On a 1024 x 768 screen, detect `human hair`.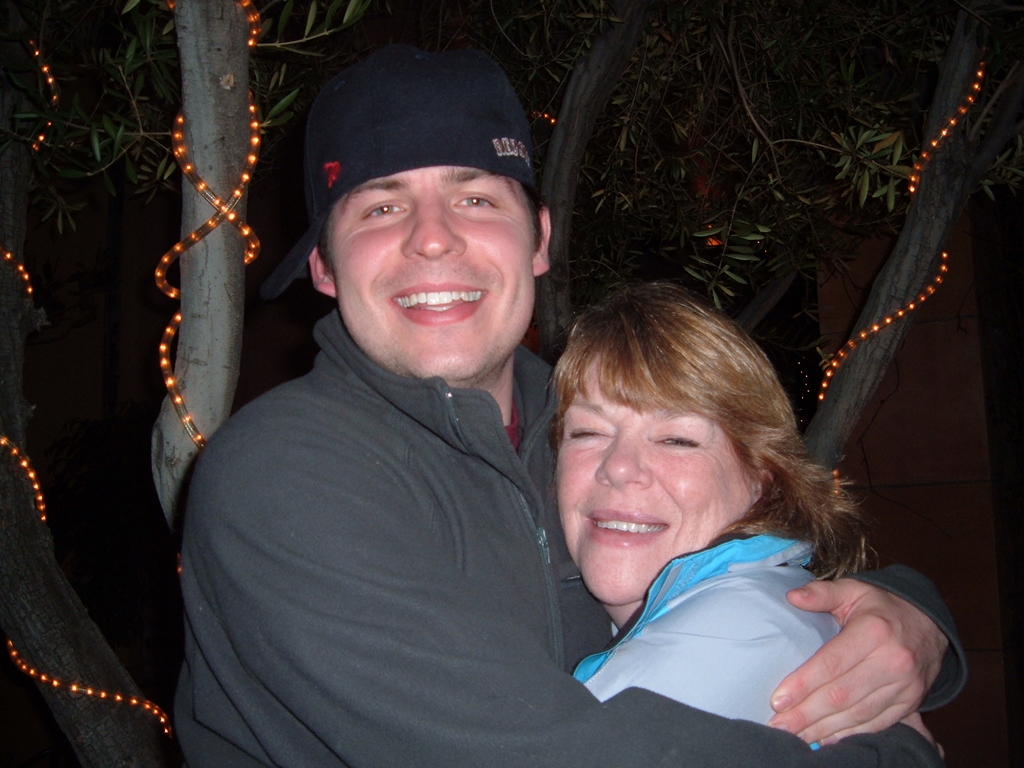
522:294:848:625.
